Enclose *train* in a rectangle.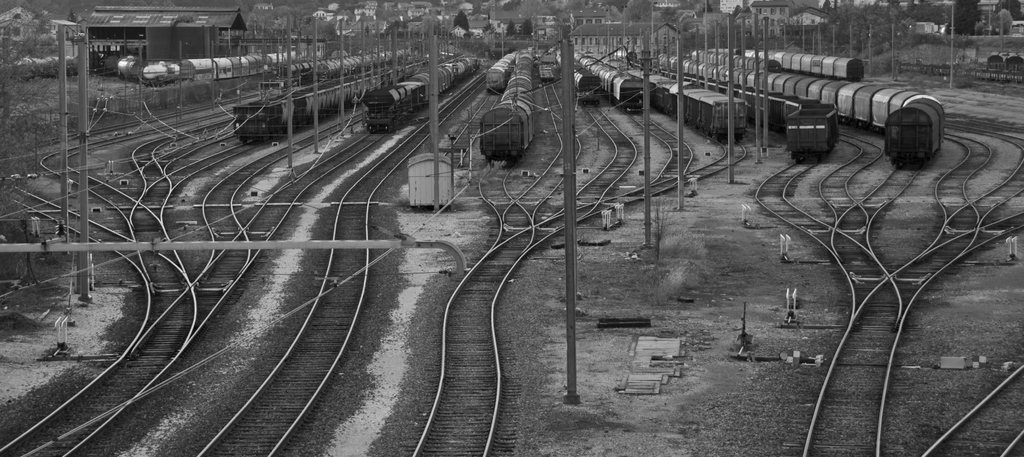
{"x1": 691, "y1": 48, "x2": 781, "y2": 73}.
